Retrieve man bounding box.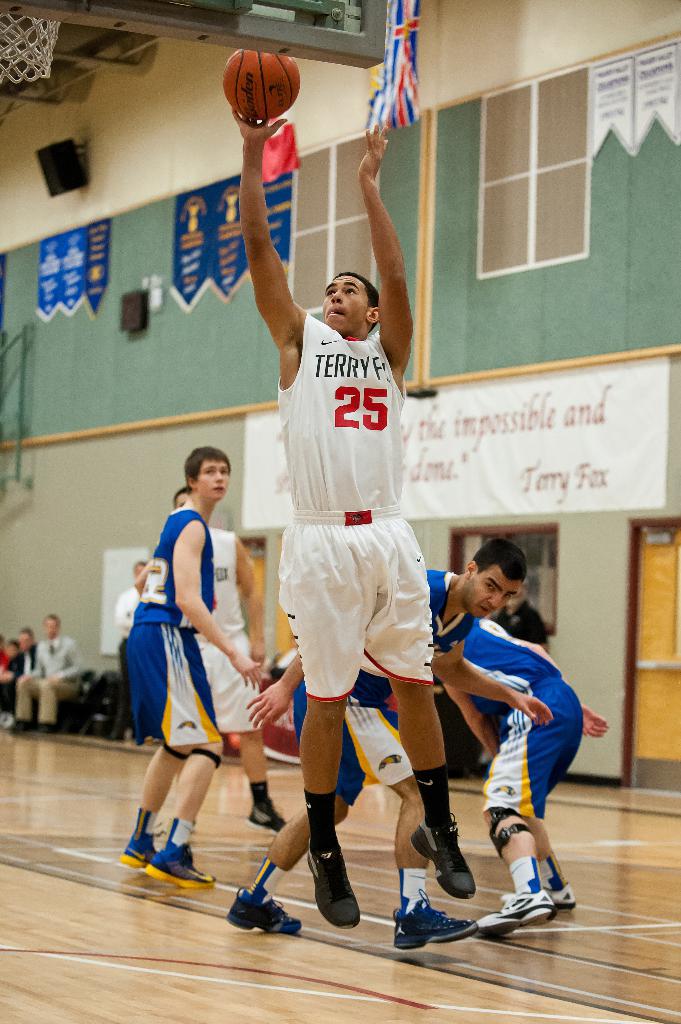
Bounding box: detection(132, 486, 289, 840).
